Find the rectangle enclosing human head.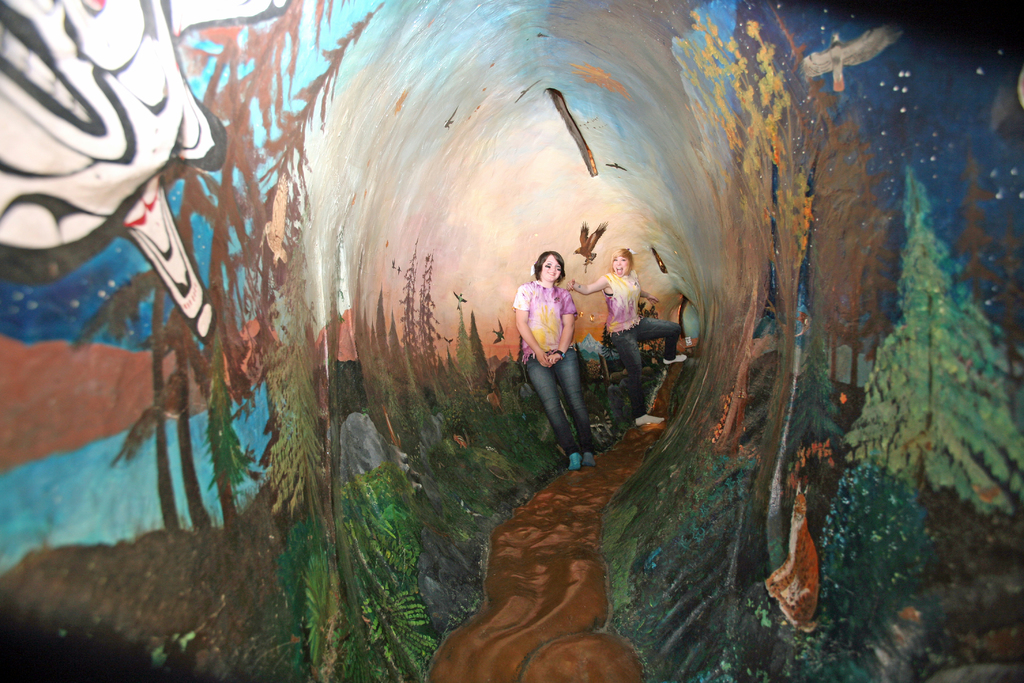
BBox(606, 245, 630, 278).
